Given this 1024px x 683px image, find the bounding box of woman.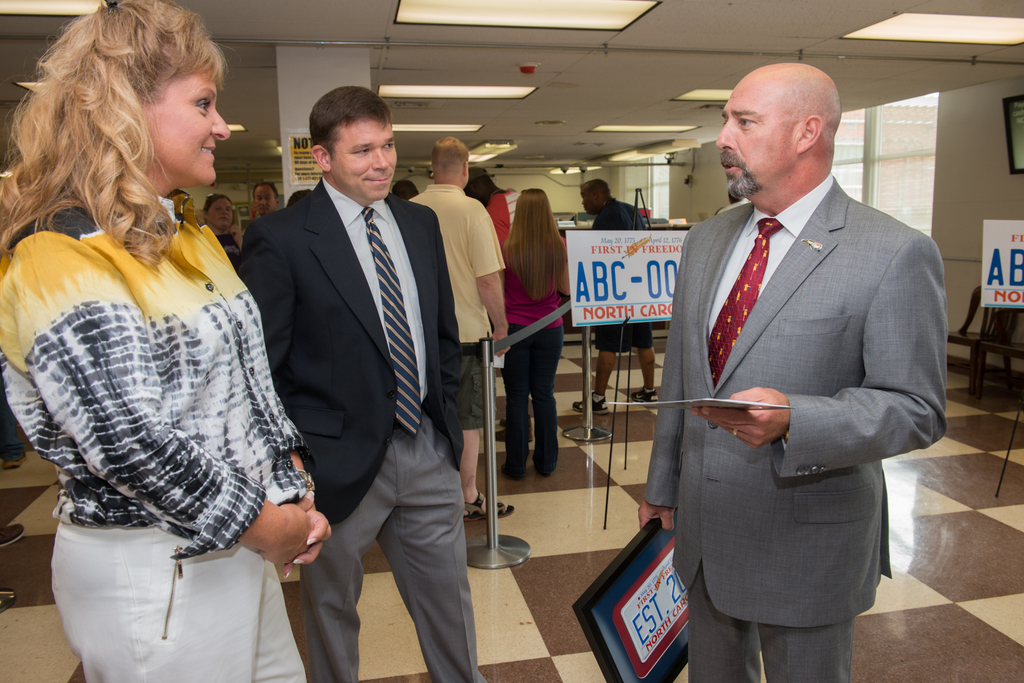
(501,184,576,481).
